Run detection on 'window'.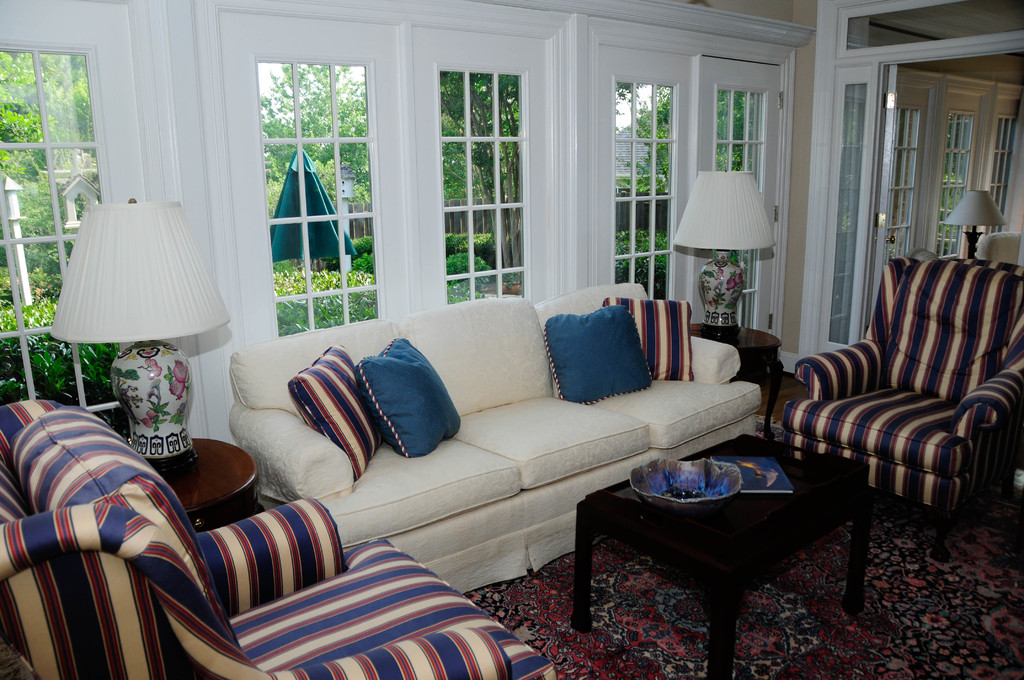
Result: 435, 28, 537, 314.
